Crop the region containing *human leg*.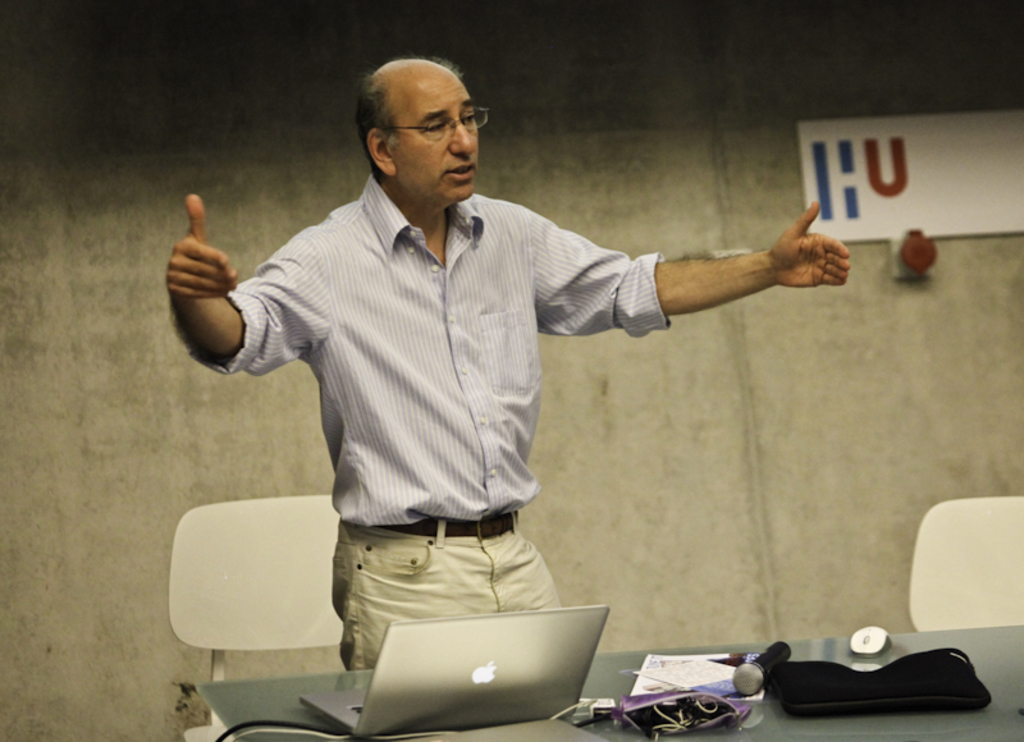
Crop region: {"x1": 330, "y1": 514, "x2": 493, "y2": 691}.
